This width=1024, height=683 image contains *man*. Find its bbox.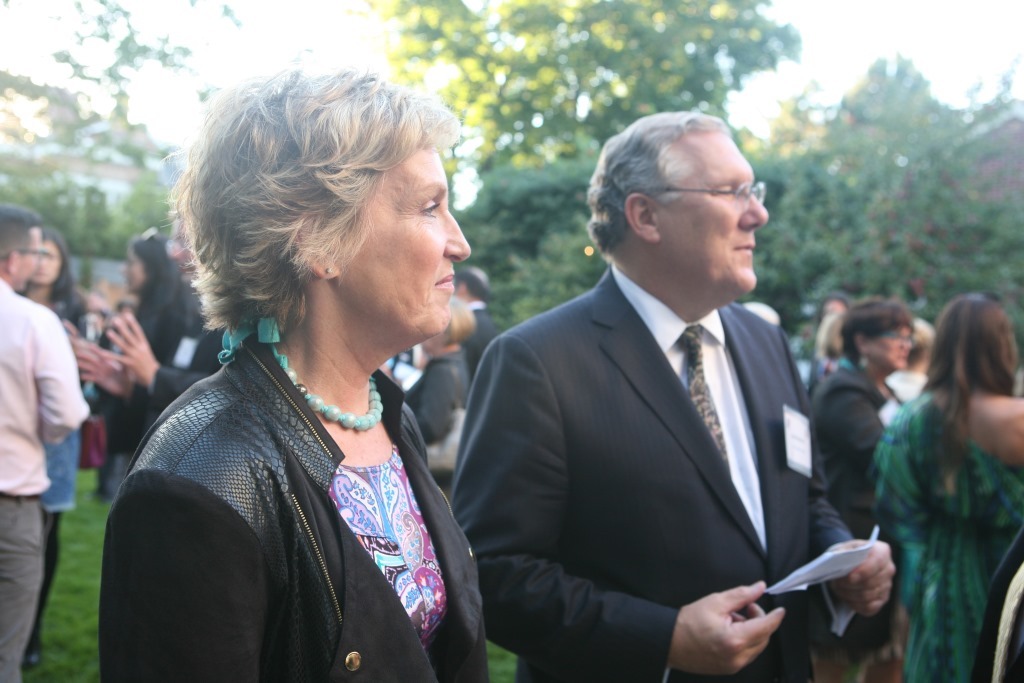
locate(453, 110, 898, 682).
